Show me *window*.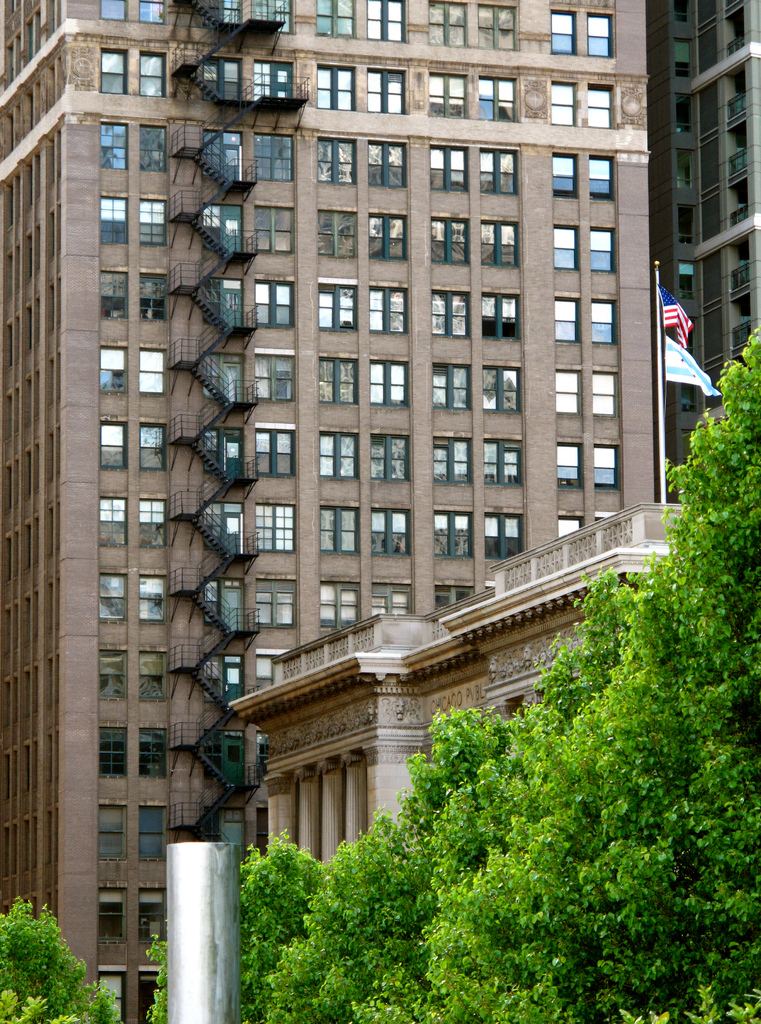
*window* is here: 139 347 164 392.
